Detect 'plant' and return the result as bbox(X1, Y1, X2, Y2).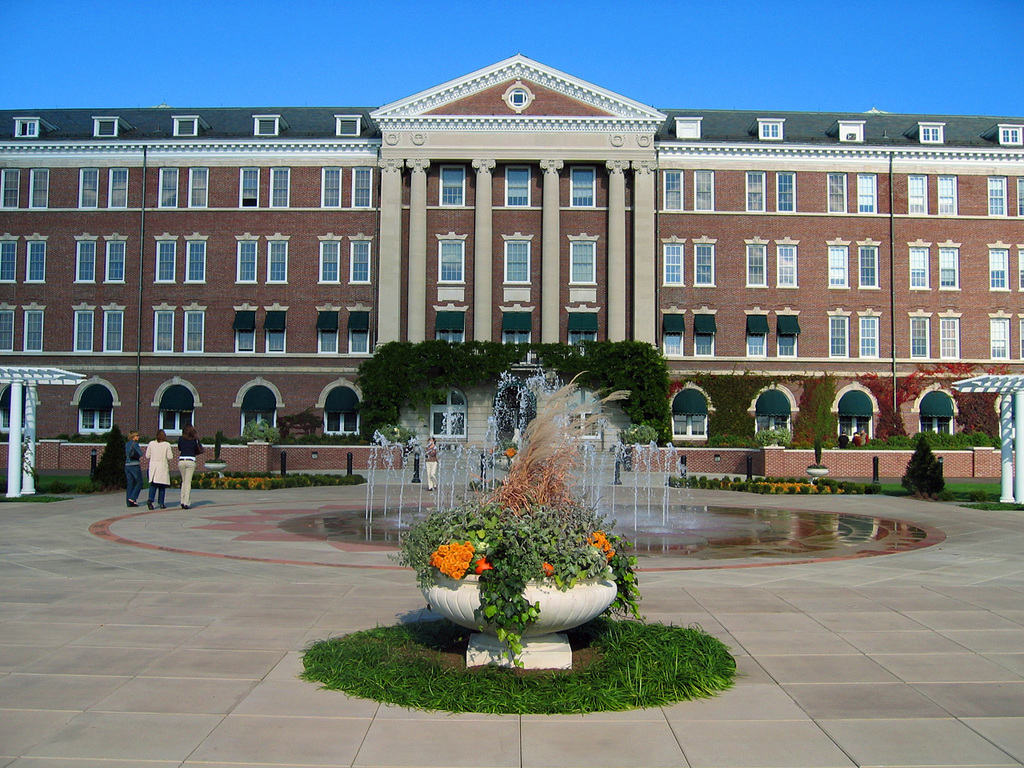
bbox(0, 474, 9, 490).
